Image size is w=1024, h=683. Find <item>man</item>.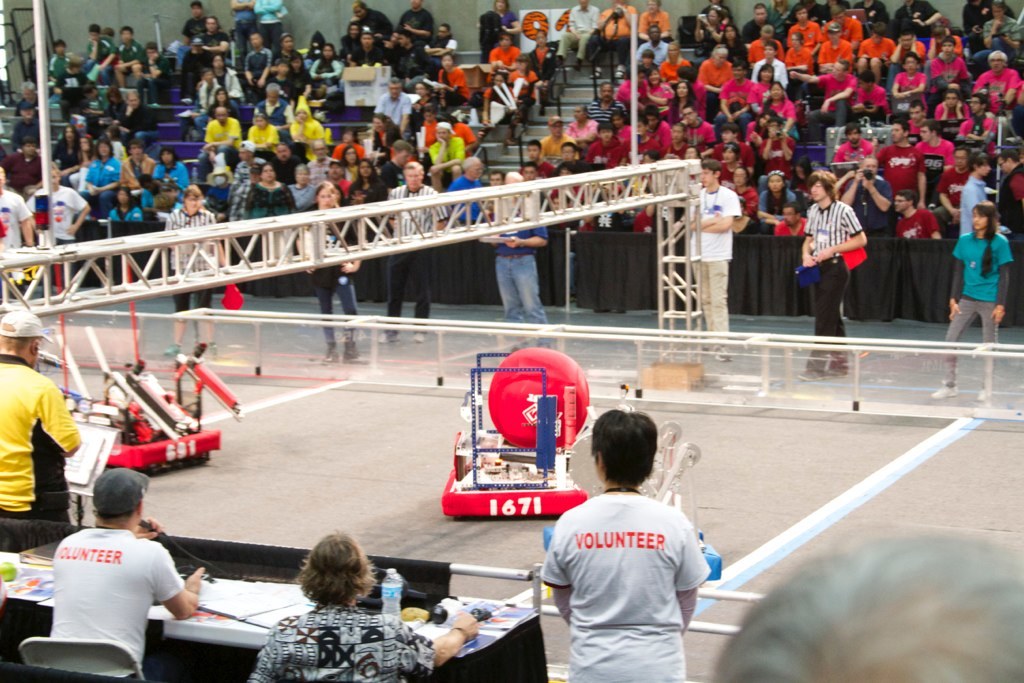
477 165 554 325.
